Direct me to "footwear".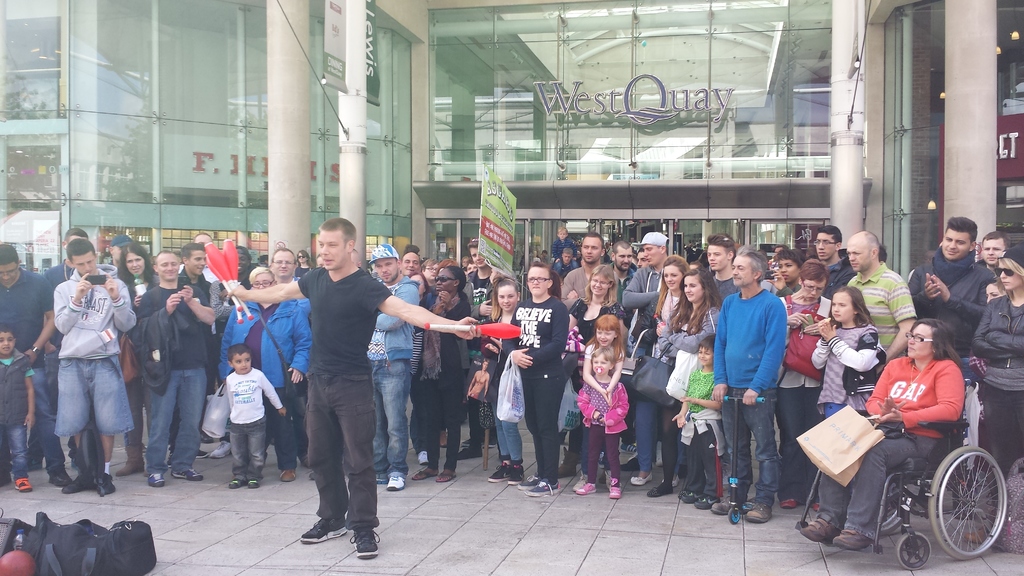
Direction: l=10, t=474, r=36, b=495.
